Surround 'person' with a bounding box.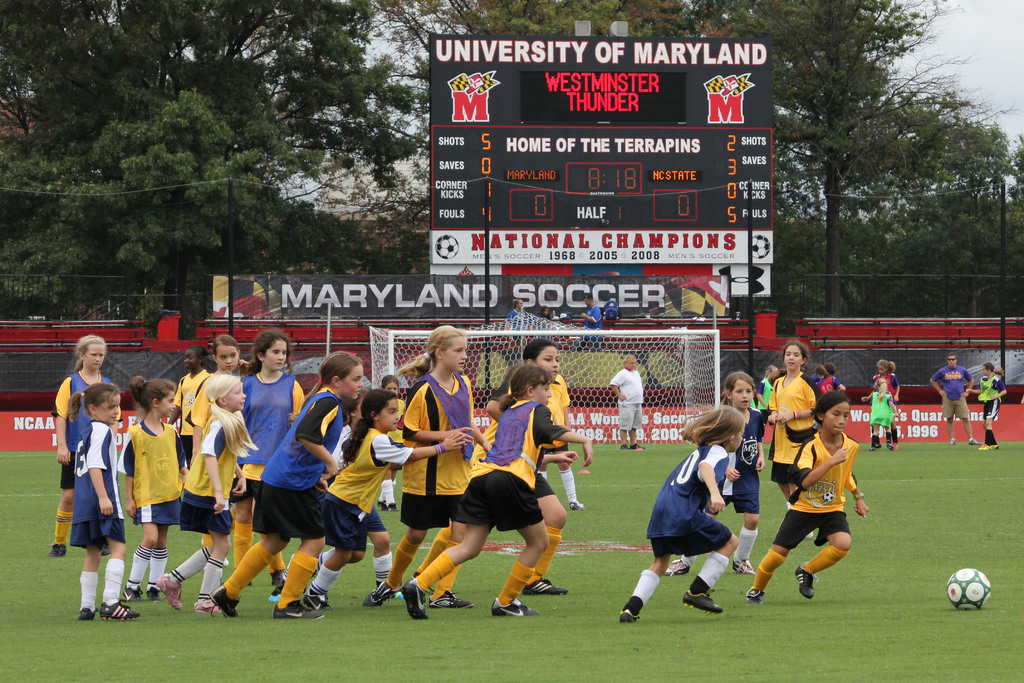
box=[528, 375, 586, 513].
